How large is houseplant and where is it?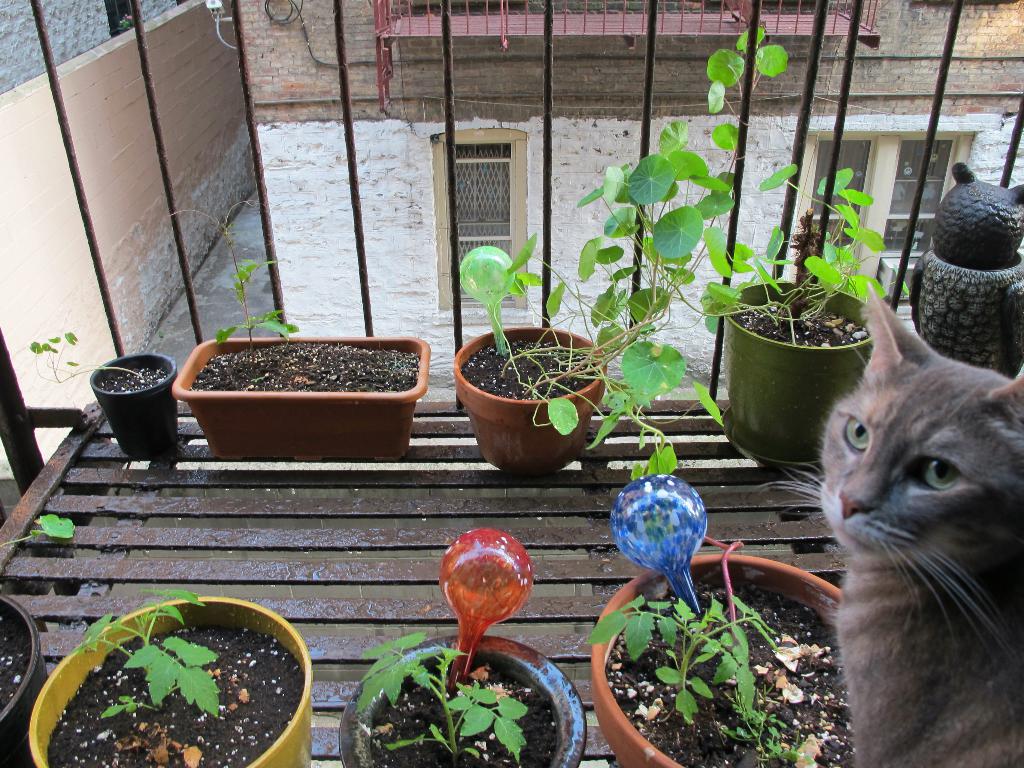
Bounding box: <region>170, 195, 435, 464</region>.
